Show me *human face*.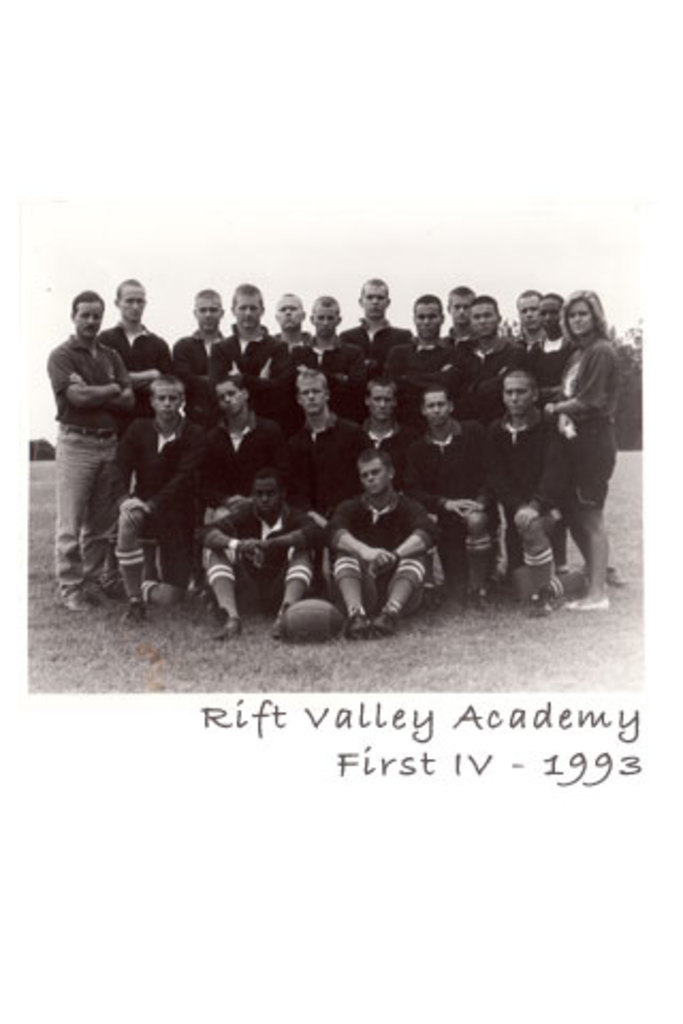
*human face* is here: 156, 390, 179, 422.
